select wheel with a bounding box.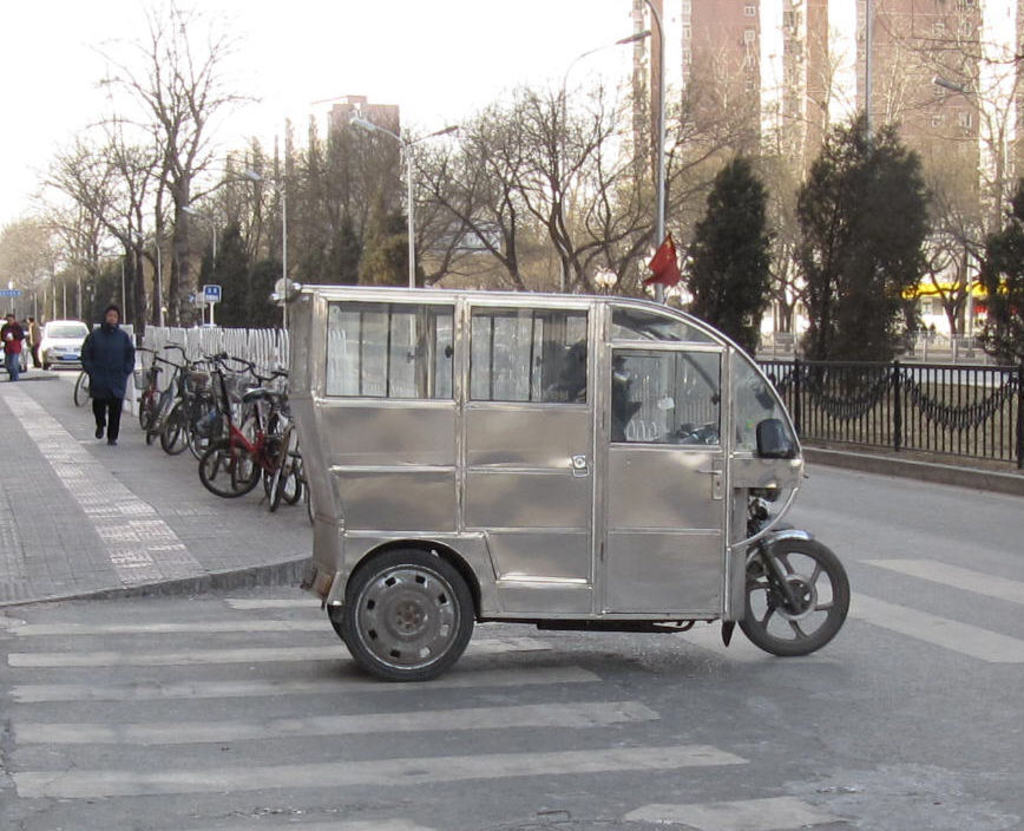
crop(339, 545, 473, 679).
